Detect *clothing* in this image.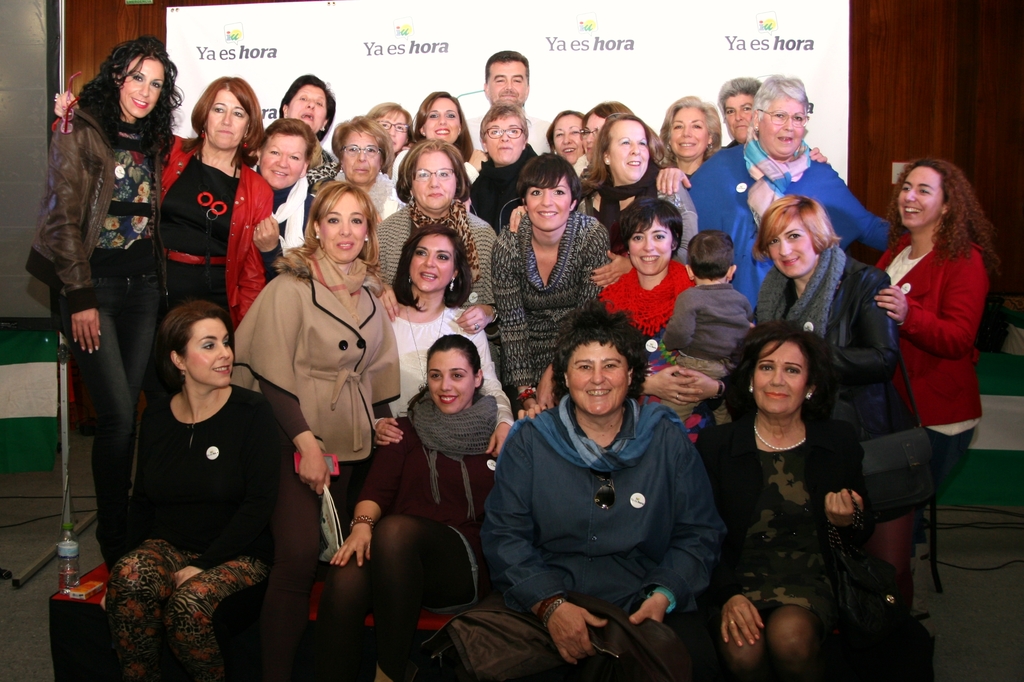
Detection: 374/314/517/430.
